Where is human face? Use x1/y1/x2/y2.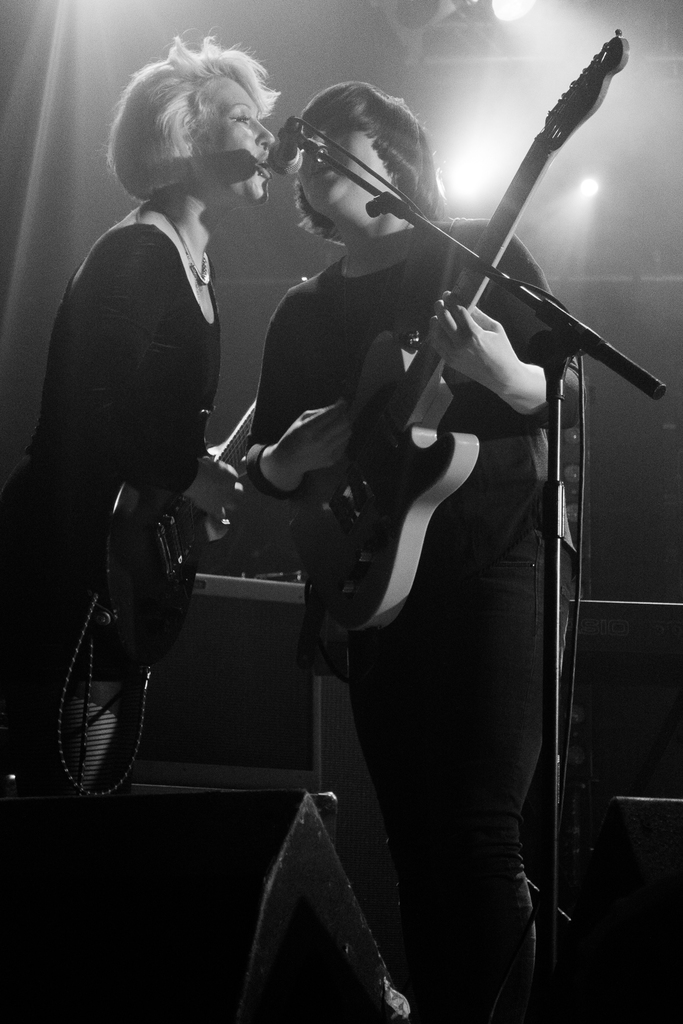
197/77/274/209.
